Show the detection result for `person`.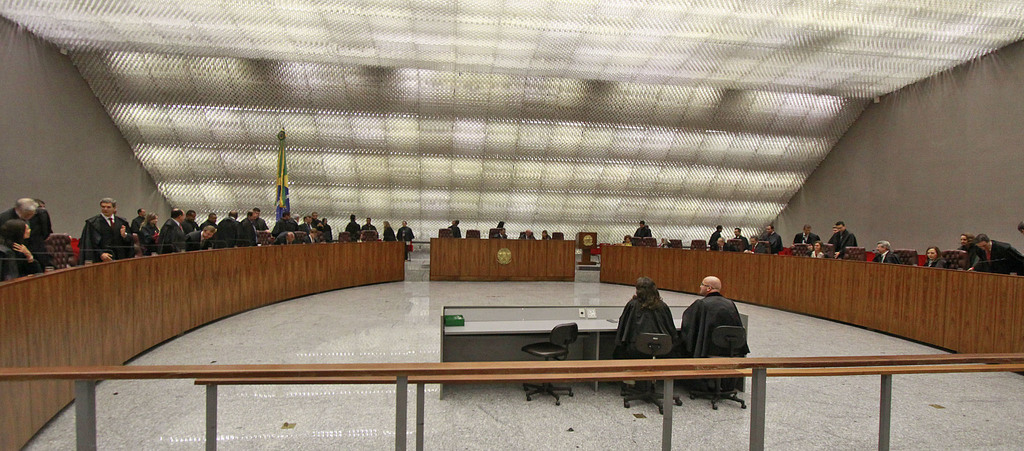
select_region(612, 270, 680, 361).
